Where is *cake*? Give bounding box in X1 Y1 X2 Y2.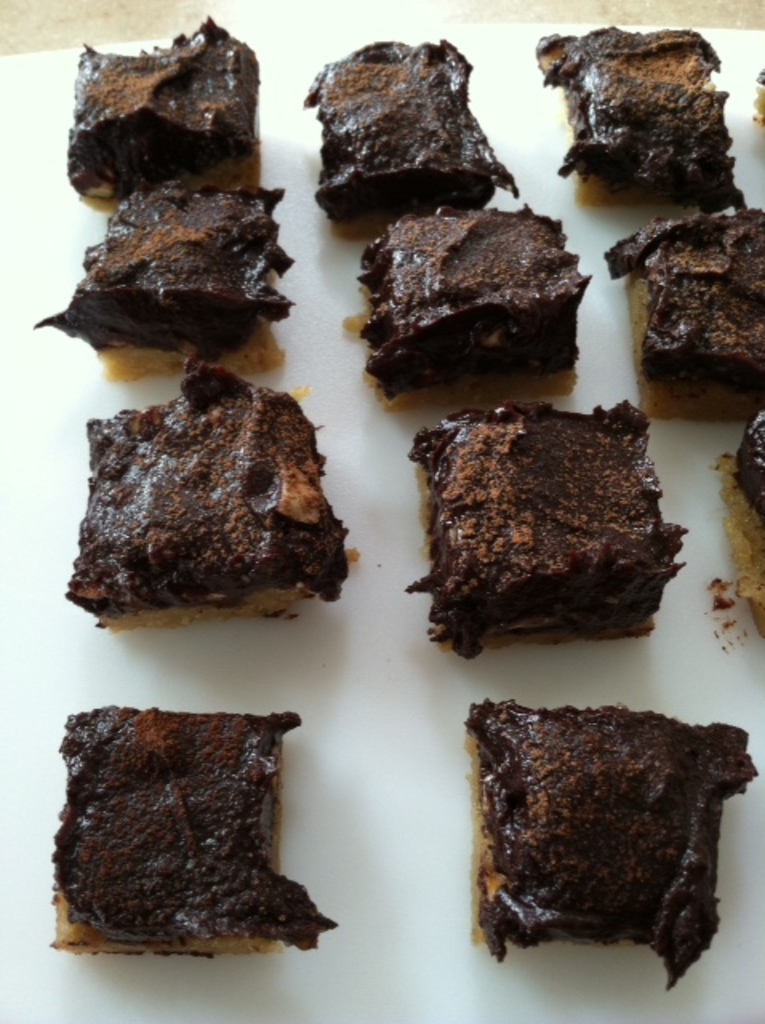
294 38 515 219.
